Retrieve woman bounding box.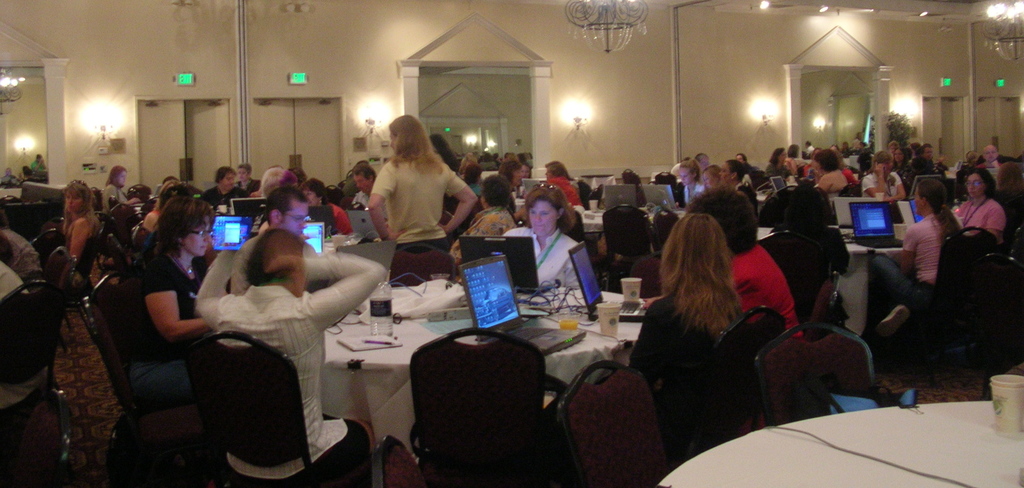
Bounding box: 767,148,791,181.
